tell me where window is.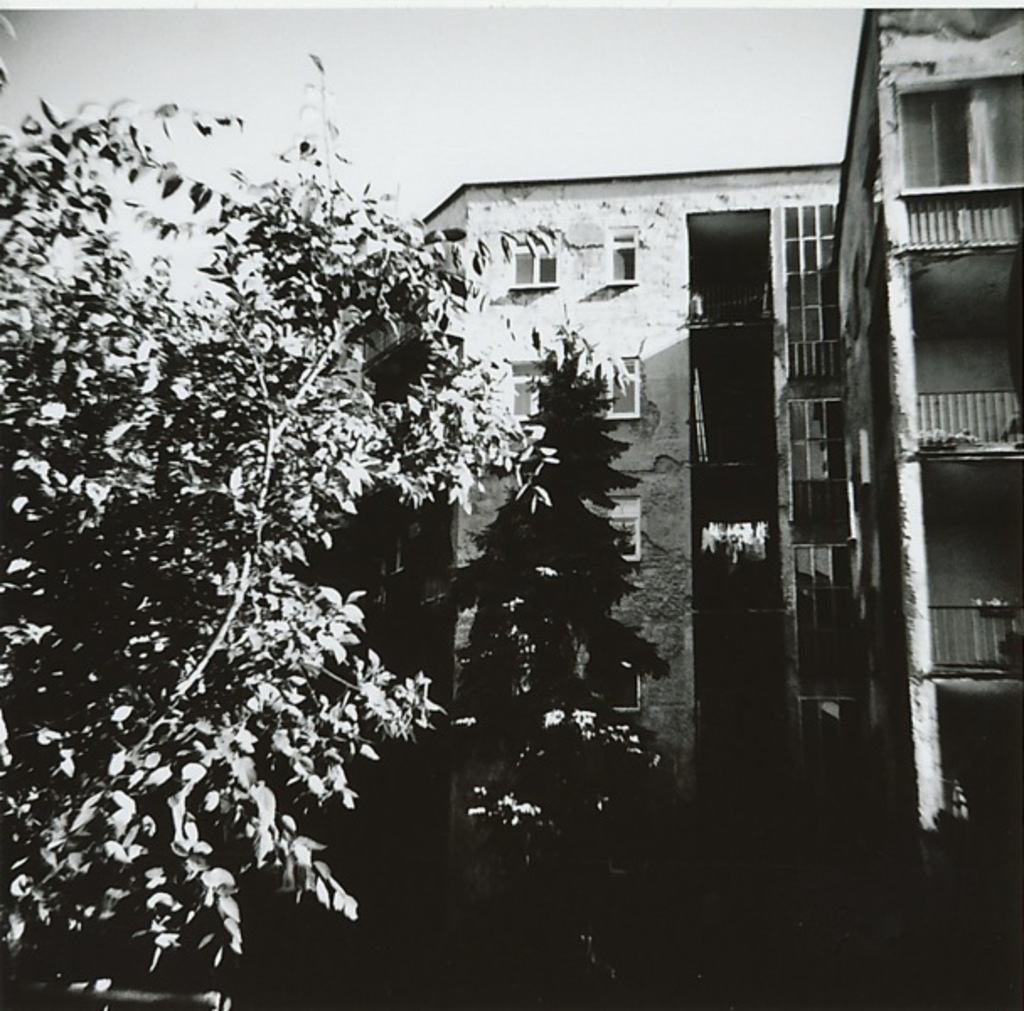
window is at (605,354,642,415).
